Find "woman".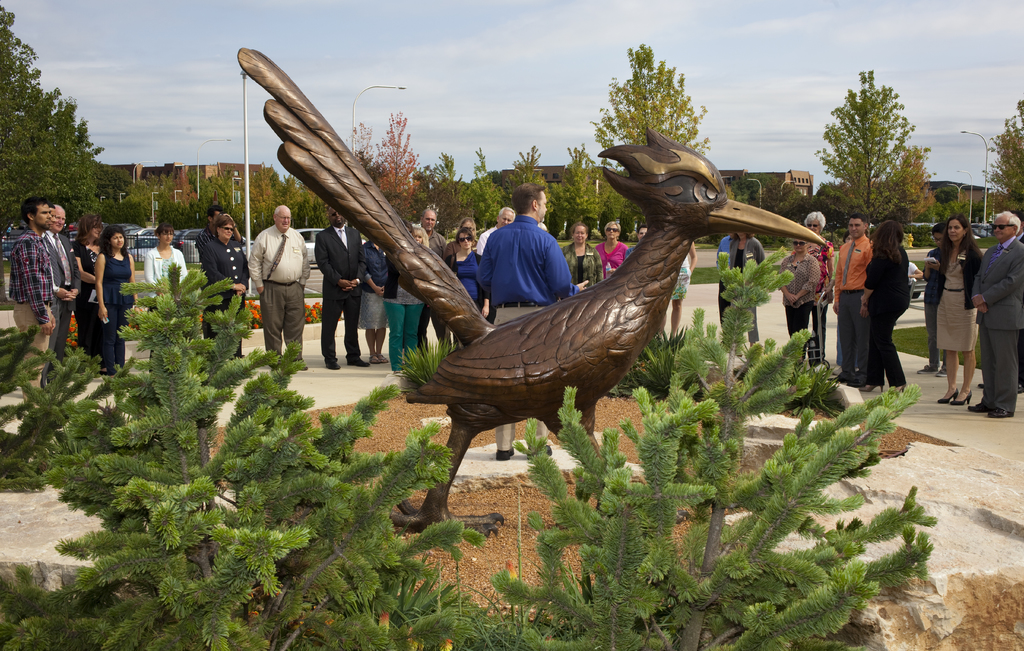
<bbox>355, 236, 390, 366</bbox>.
